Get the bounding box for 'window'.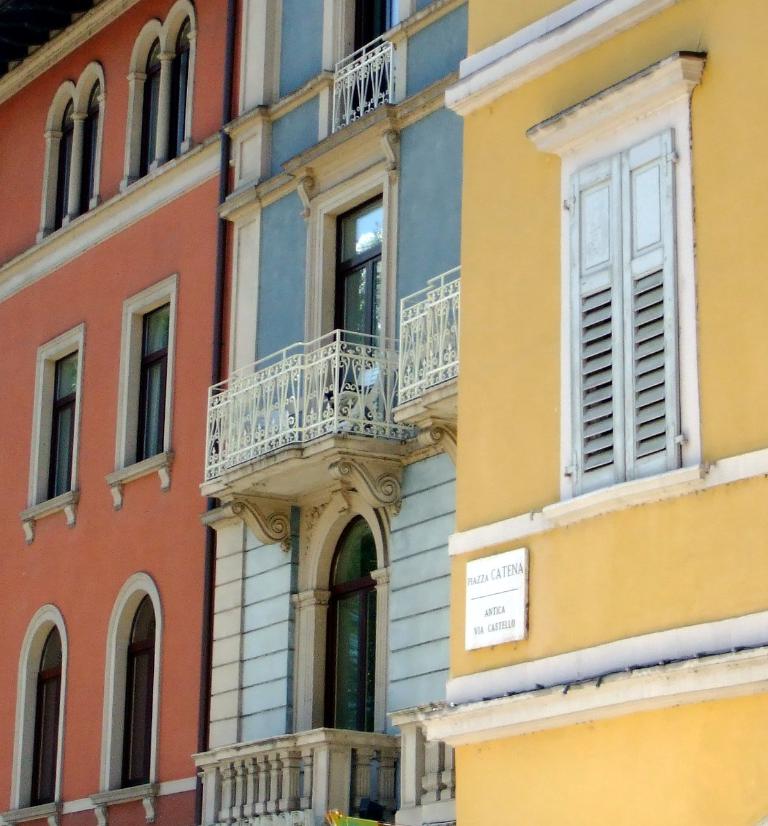
select_region(117, 0, 193, 193).
